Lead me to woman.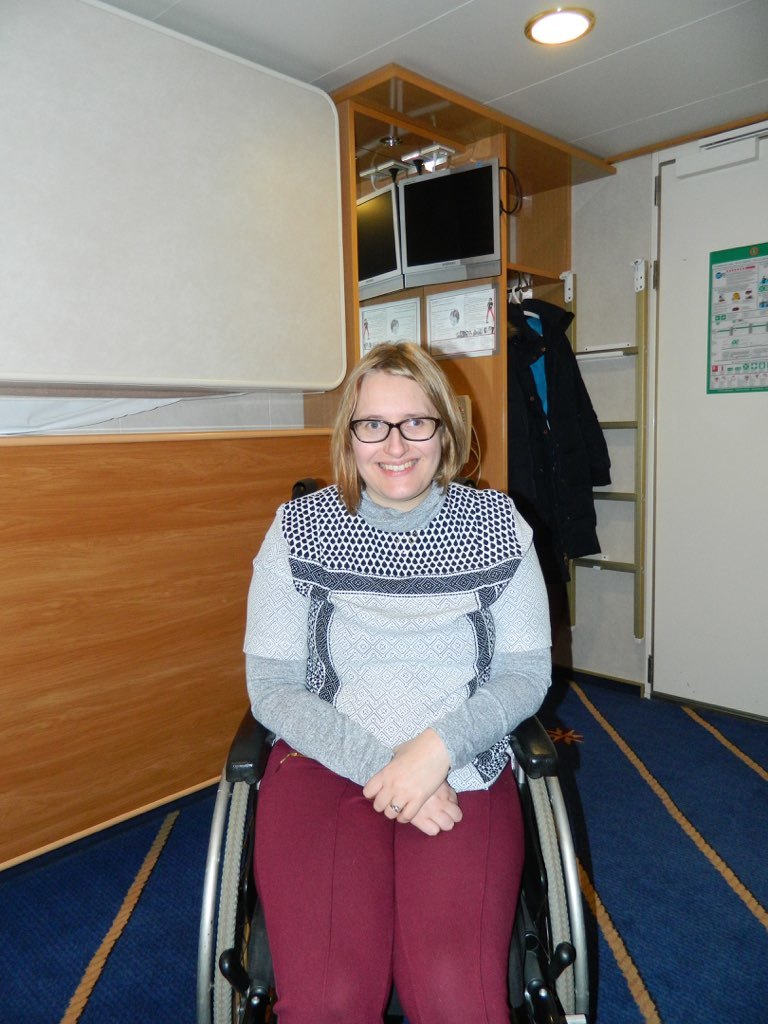
Lead to bbox=[221, 307, 583, 982].
